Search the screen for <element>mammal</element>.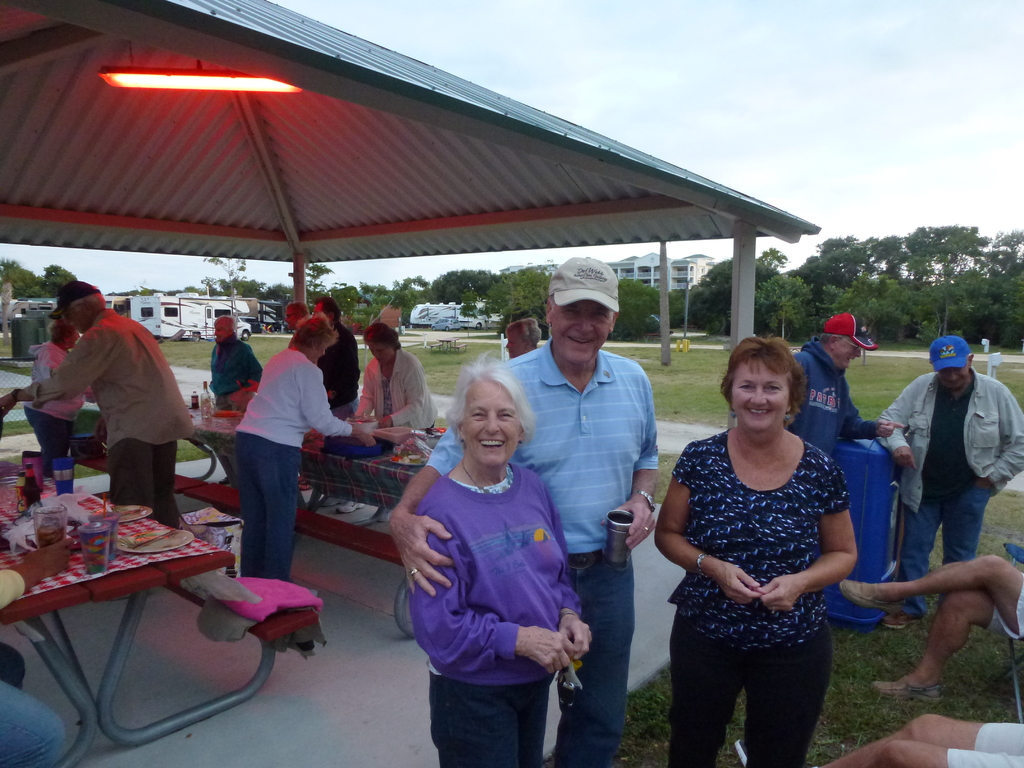
Found at rect(407, 346, 592, 767).
